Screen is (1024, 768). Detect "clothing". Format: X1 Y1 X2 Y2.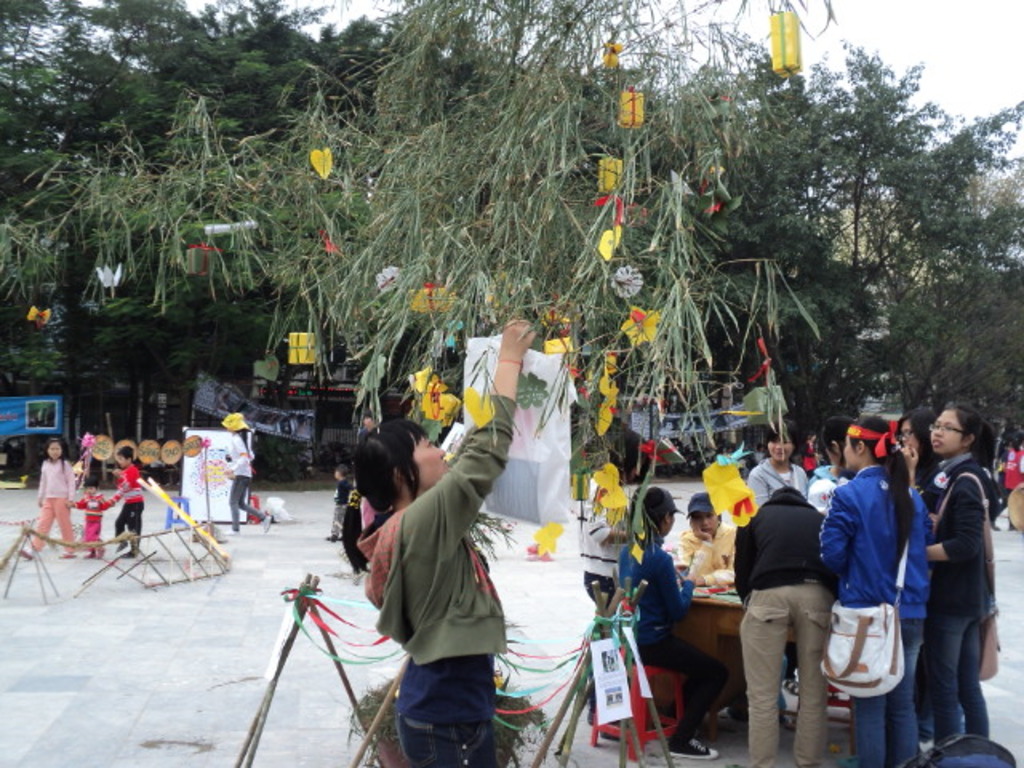
738 459 992 766.
